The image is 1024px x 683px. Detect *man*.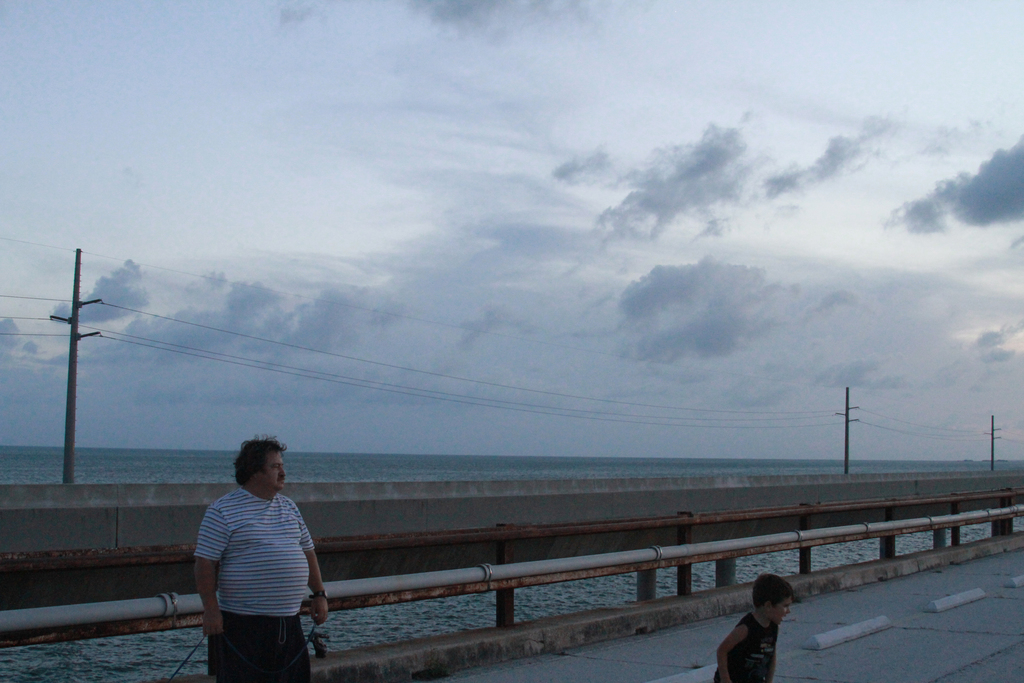
Detection: crop(193, 435, 322, 668).
